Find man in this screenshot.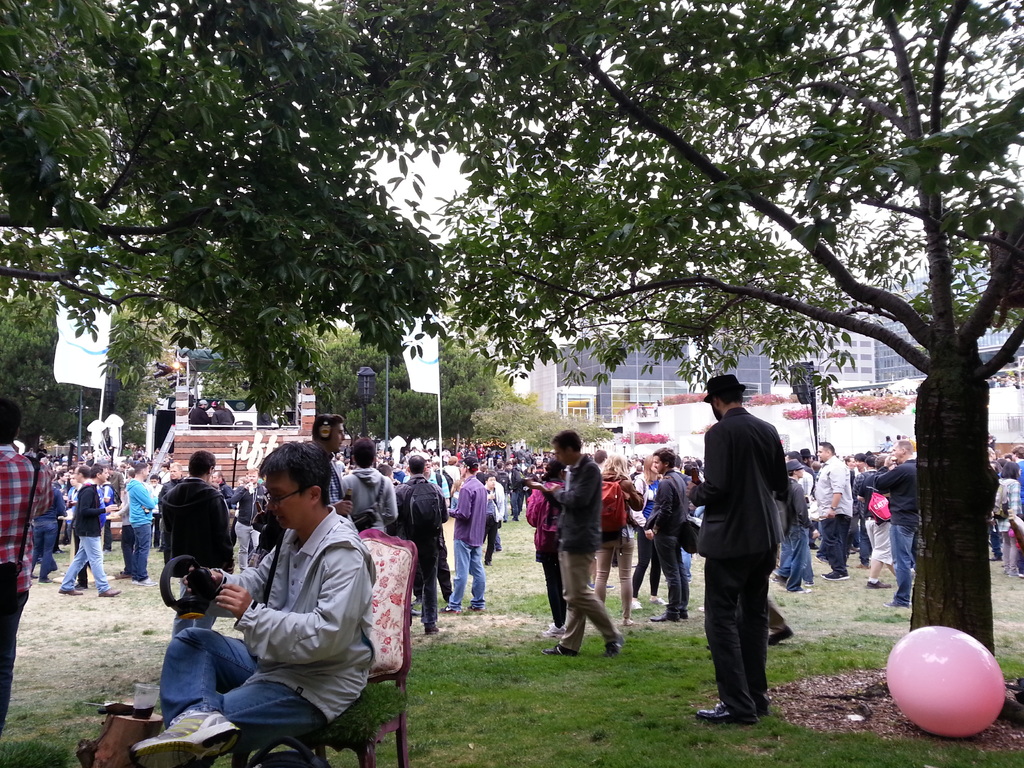
The bounding box for man is 774:461:799:596.
